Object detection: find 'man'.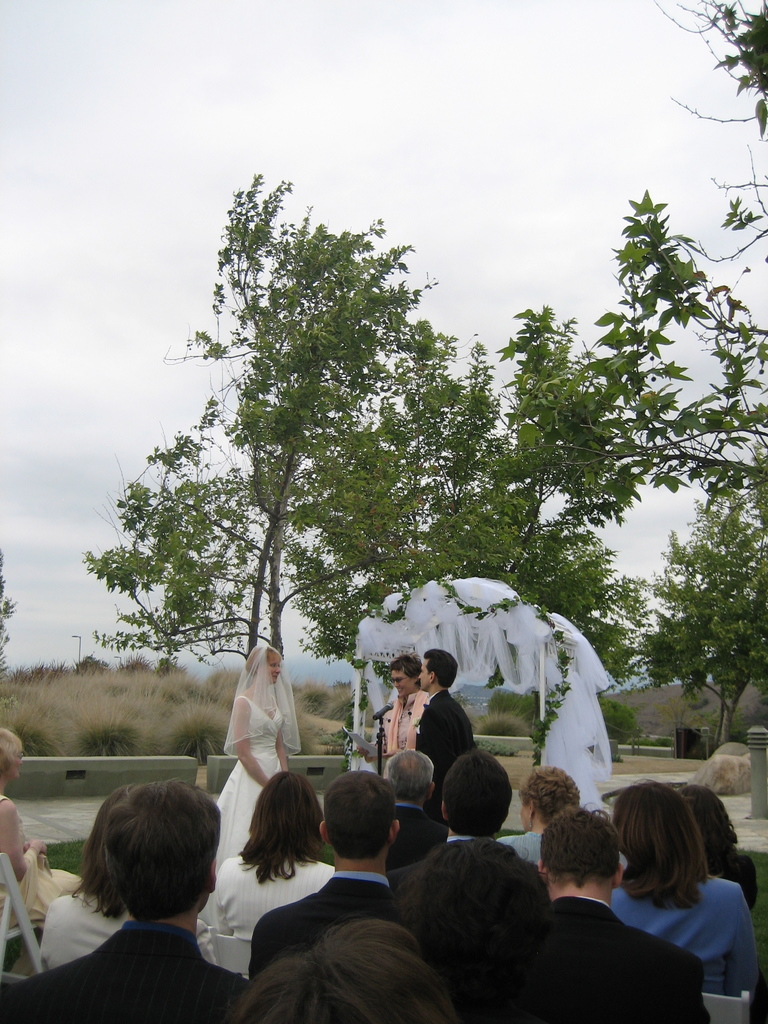
left=387, top=836, right=543, bottom=1023.
